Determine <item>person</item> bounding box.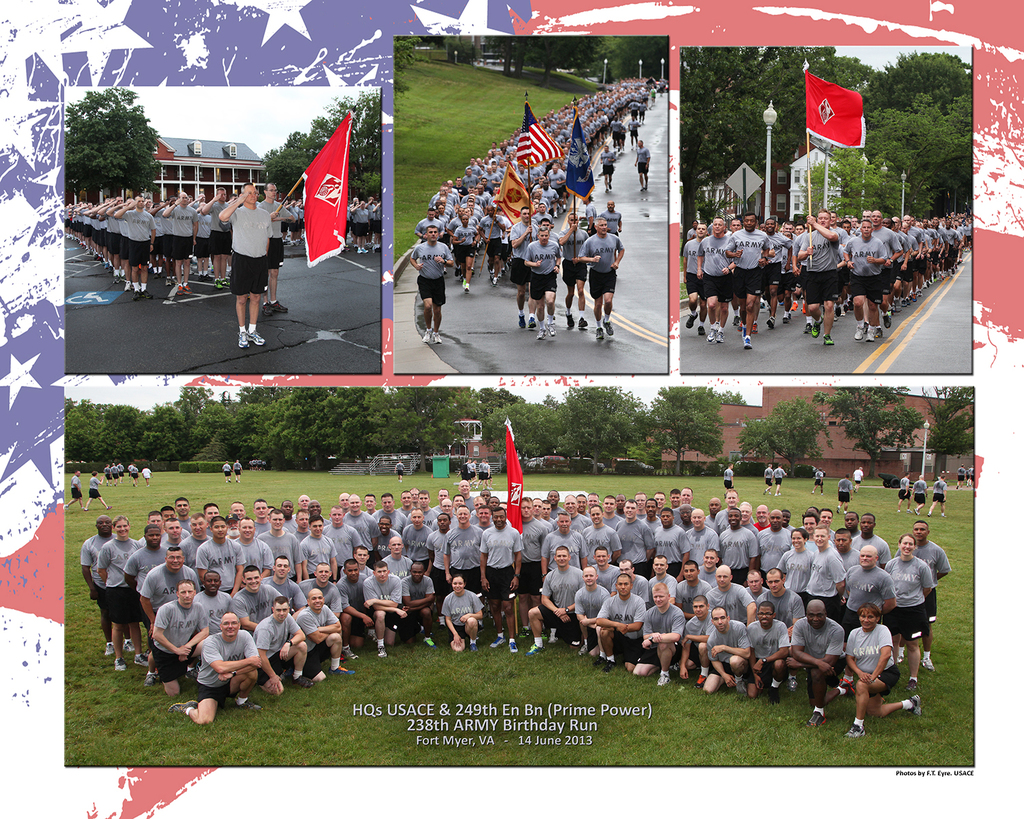
Determined: (left=221, top=461, right=231, bottom=483).
